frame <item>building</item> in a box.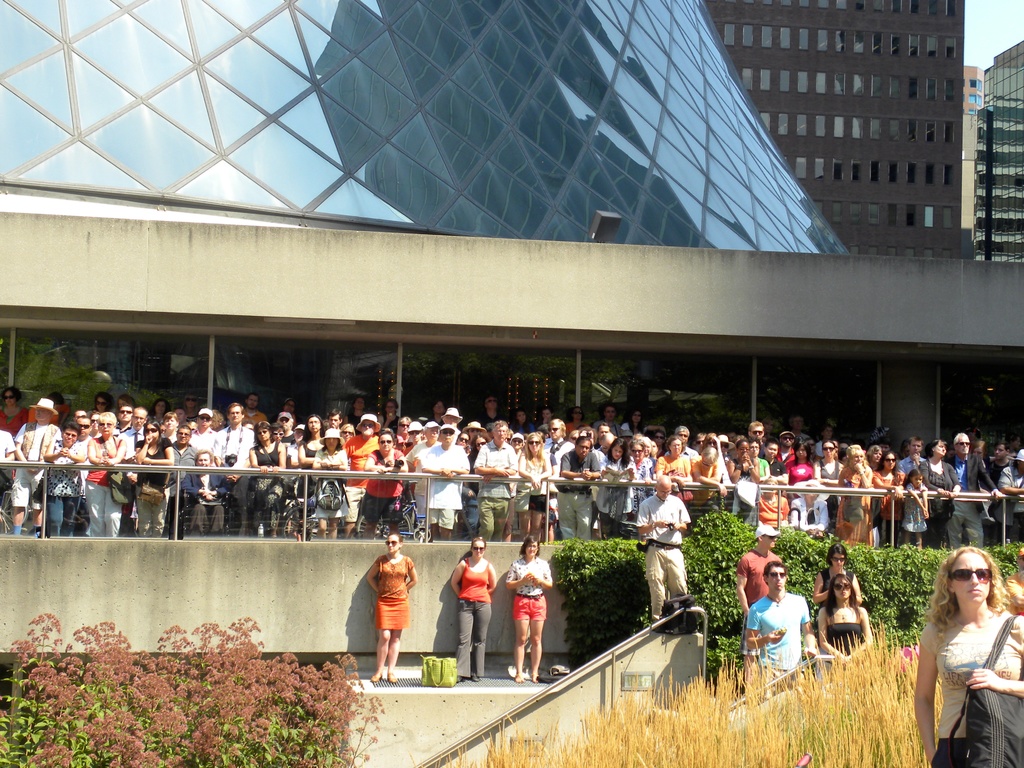
x1=0, y1=0, x2=1023, y2=767.
